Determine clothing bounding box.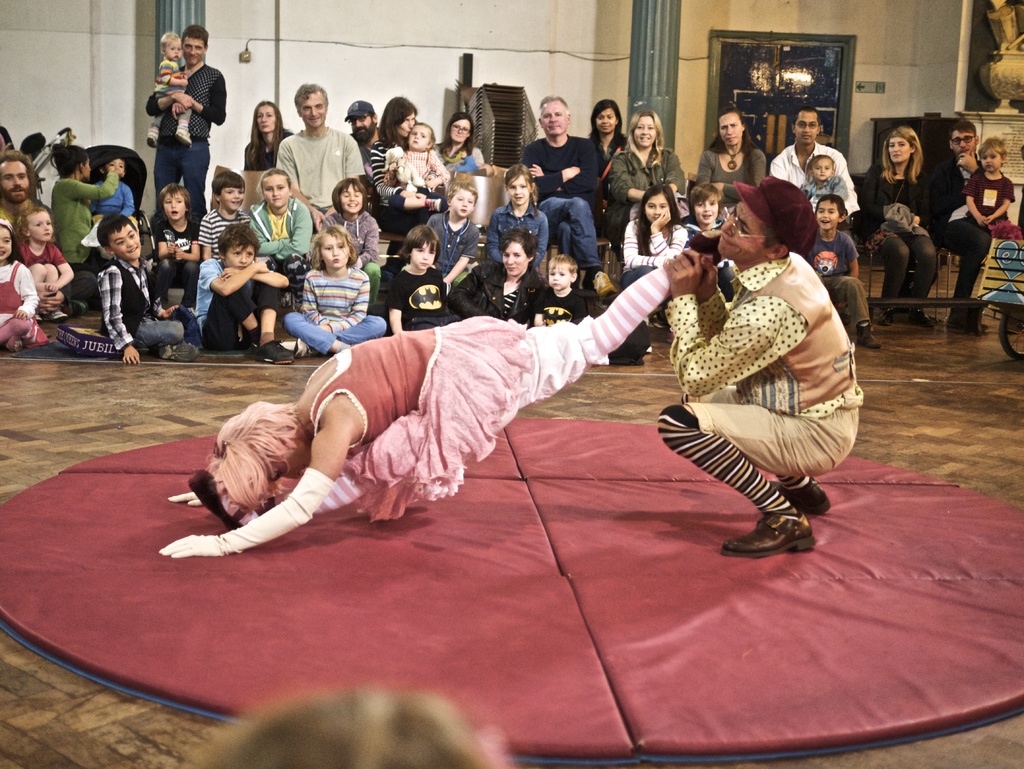
Determined: (426, 216, 486, 264).
